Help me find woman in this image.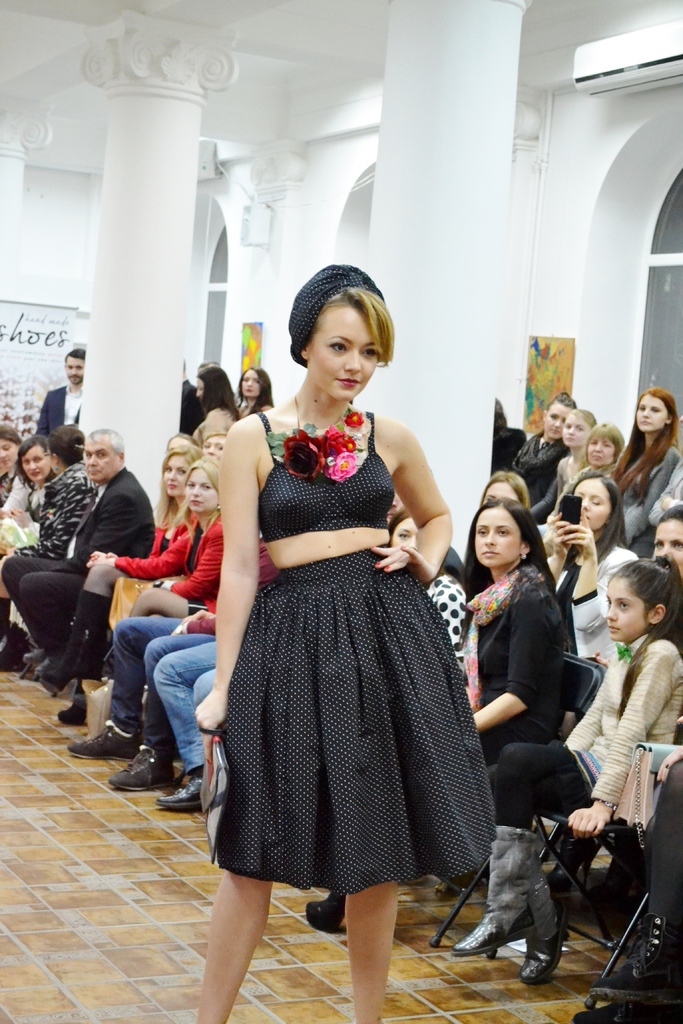
Found it: Rect(293, 490, 577, 946).
